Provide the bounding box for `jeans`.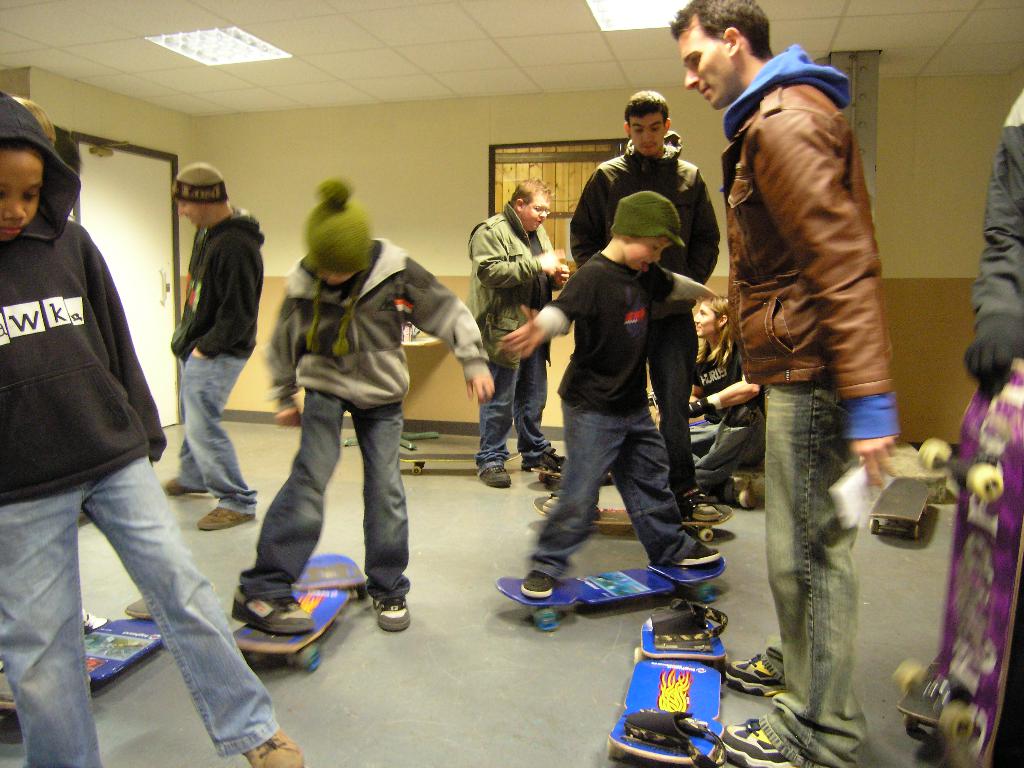
box(0, 454, 280, 767).
